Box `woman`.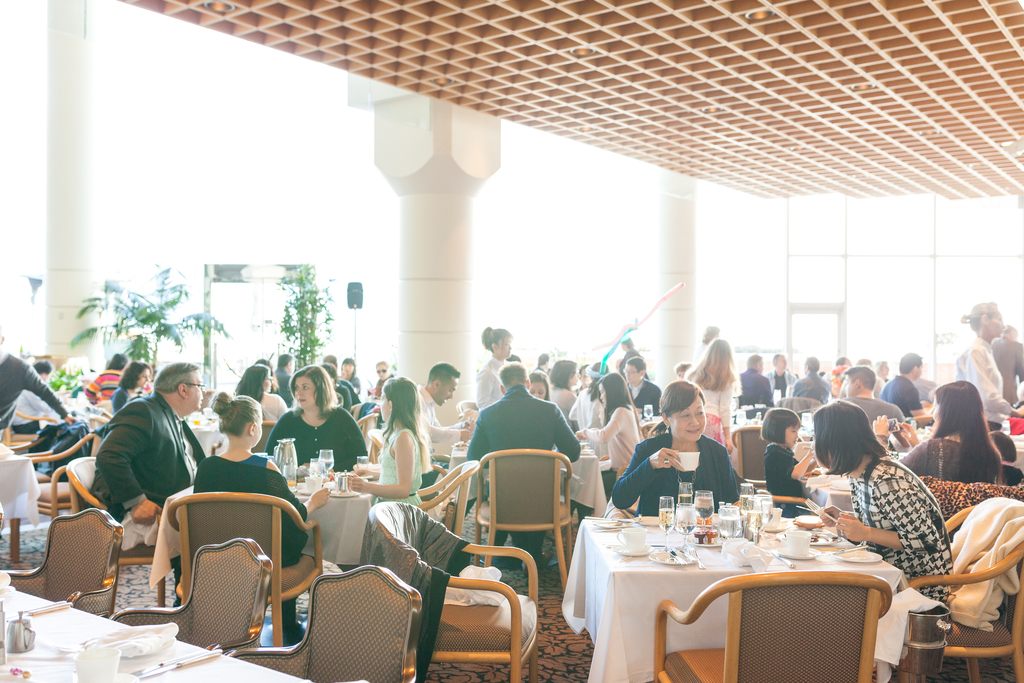
bbox(580, 352, 607, 466).
